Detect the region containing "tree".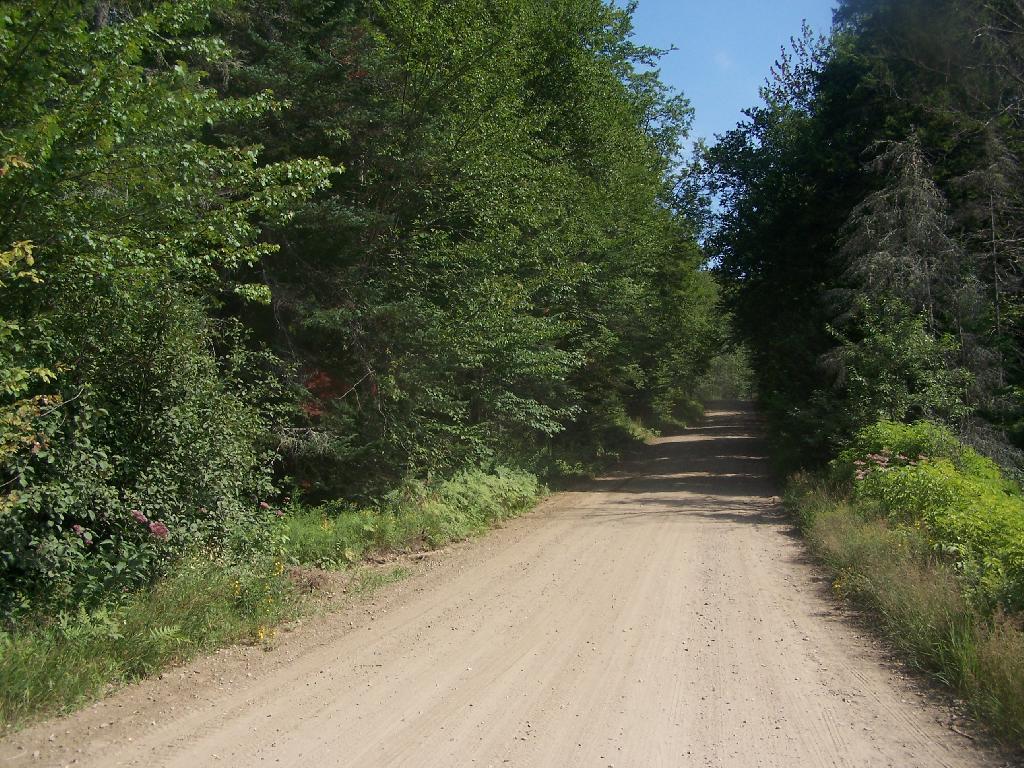
pyautogui.locateOnScreen(19, 42, 314, 656).
